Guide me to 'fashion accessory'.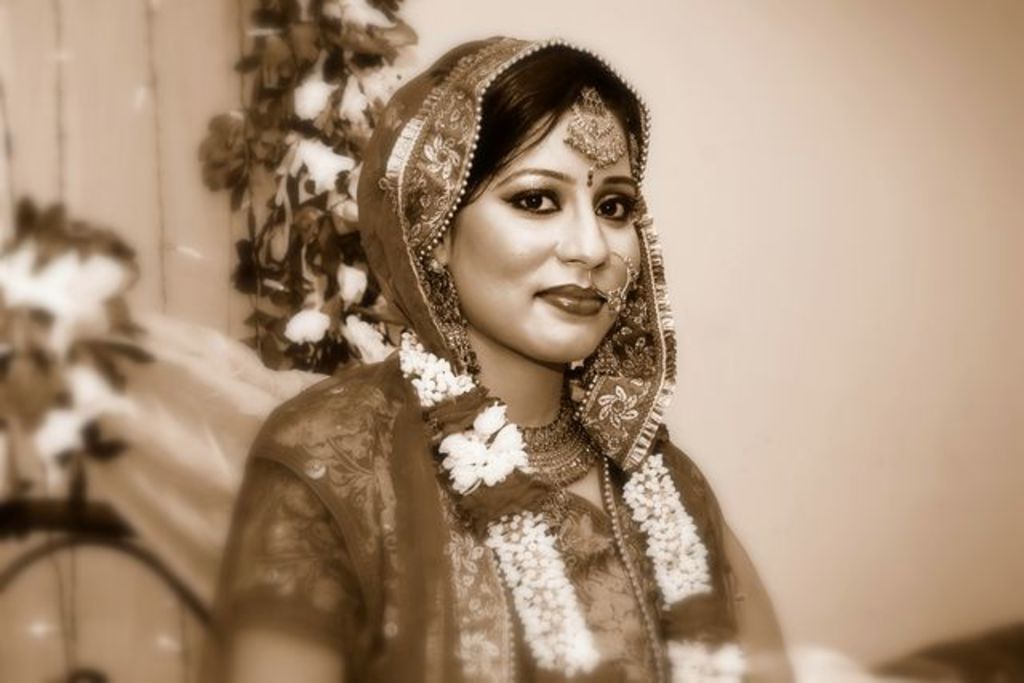
Guidance: (509, 405, 610, 483).
